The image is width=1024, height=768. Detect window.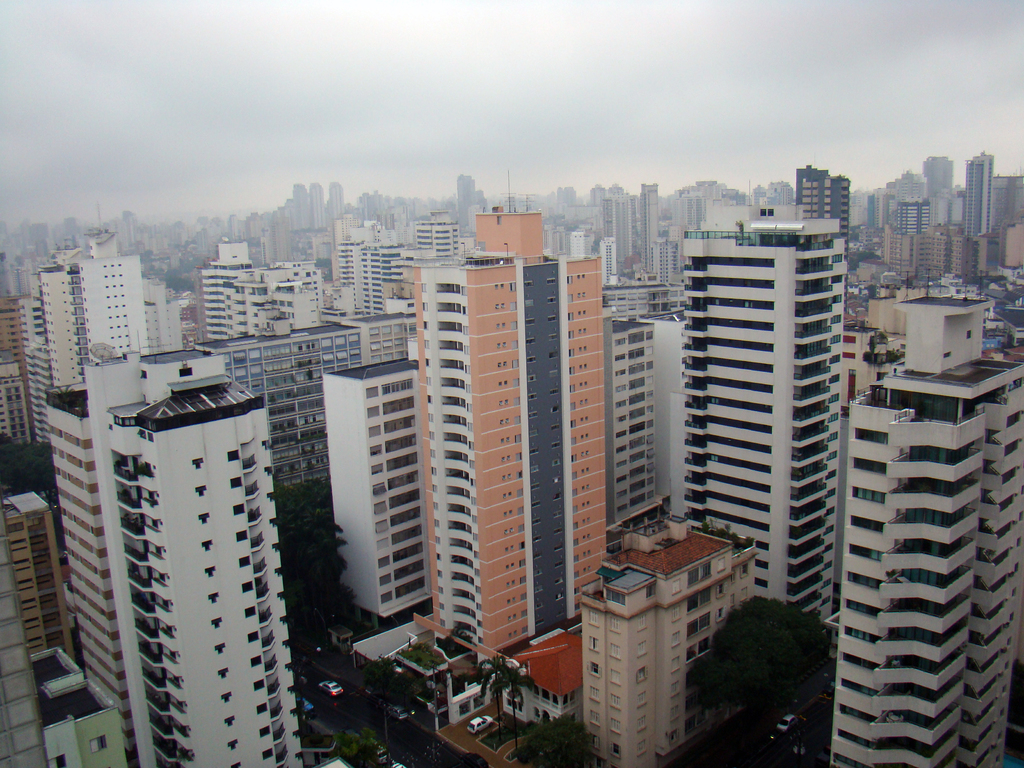
Detection: BBox(588, 660, 600, 673).
